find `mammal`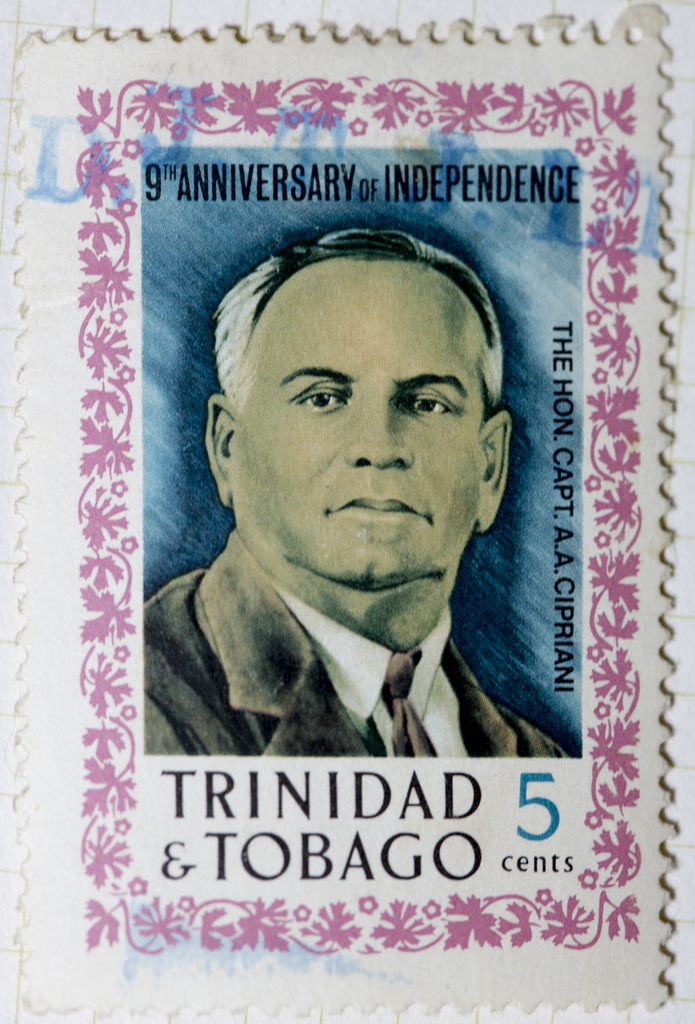
122 207 594 756
